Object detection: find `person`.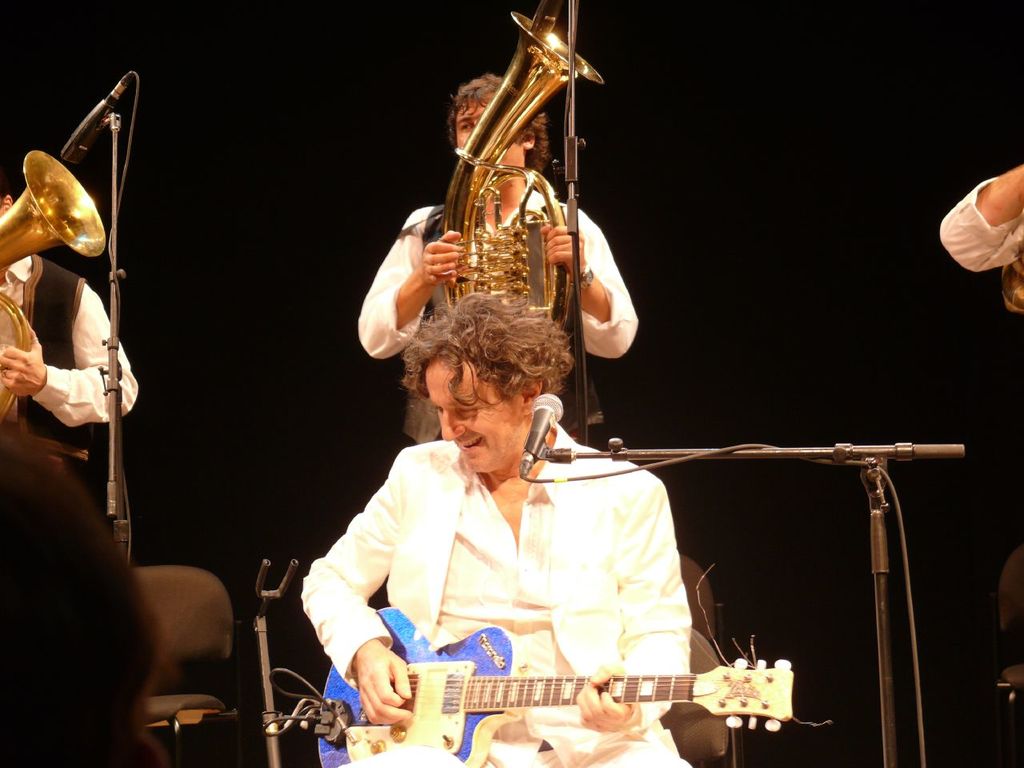
<box>334,330,782,757</box>.
